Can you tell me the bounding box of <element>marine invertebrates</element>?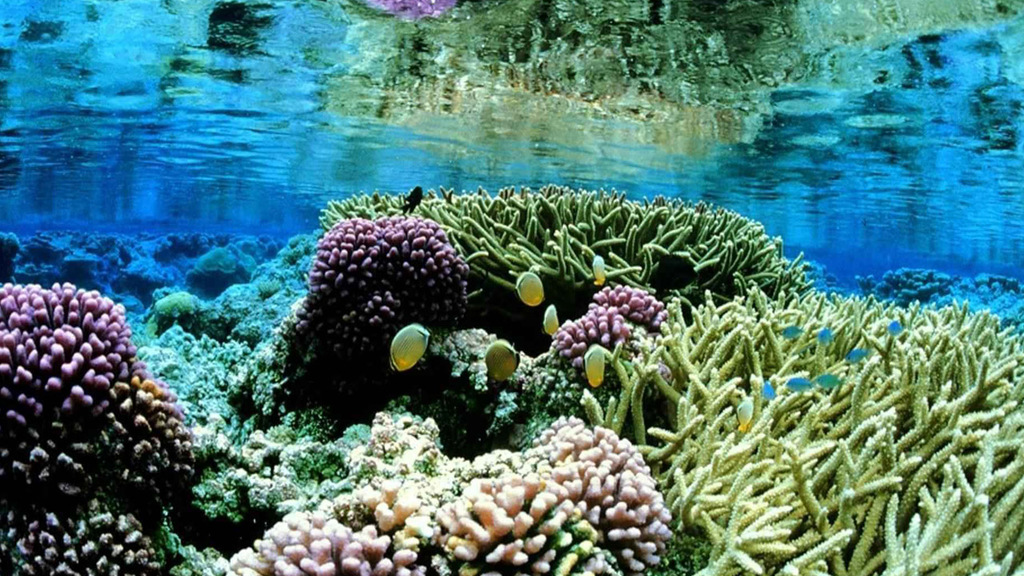
select_region(221, 404, 677, 575).
